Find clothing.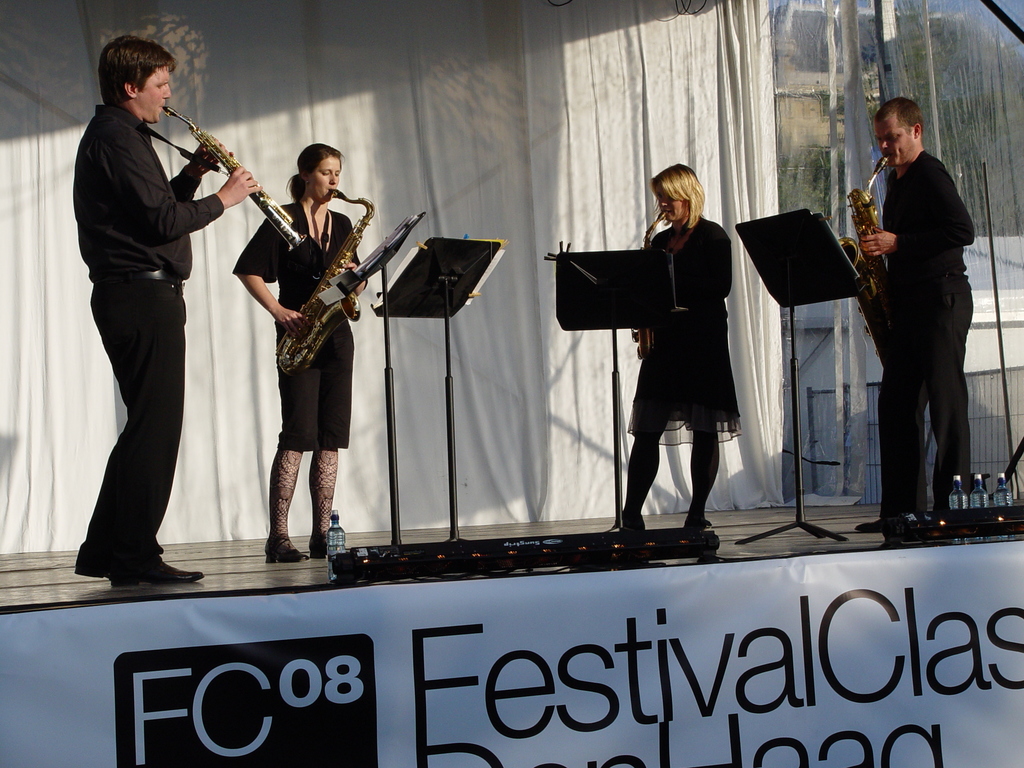
63,27,236,598.
